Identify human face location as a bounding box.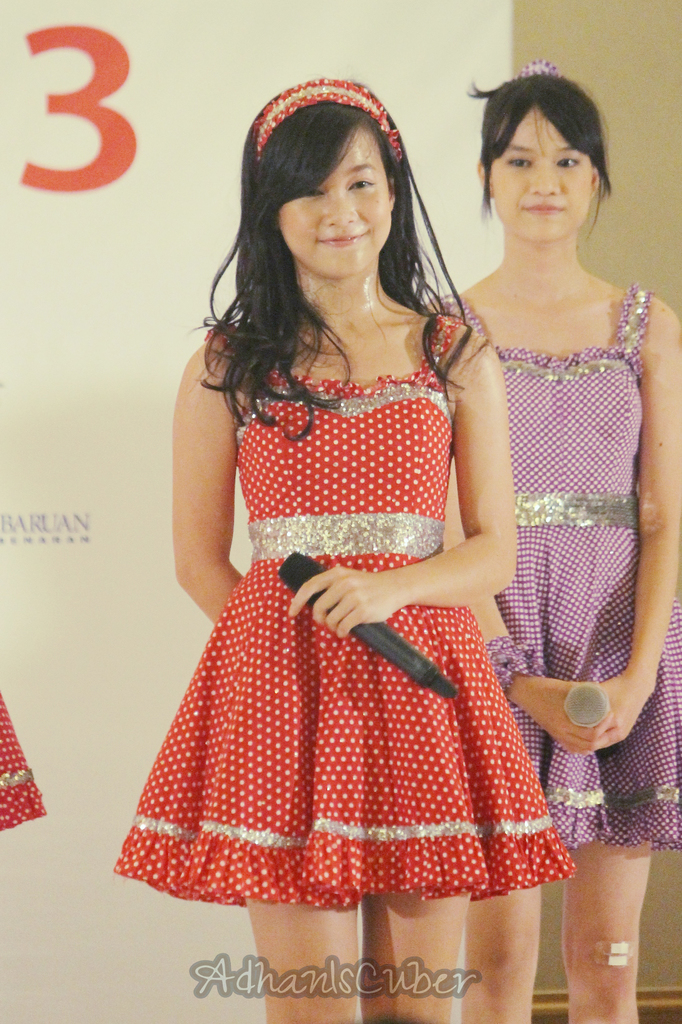
<region>491, 102, 589, 236</region>.
